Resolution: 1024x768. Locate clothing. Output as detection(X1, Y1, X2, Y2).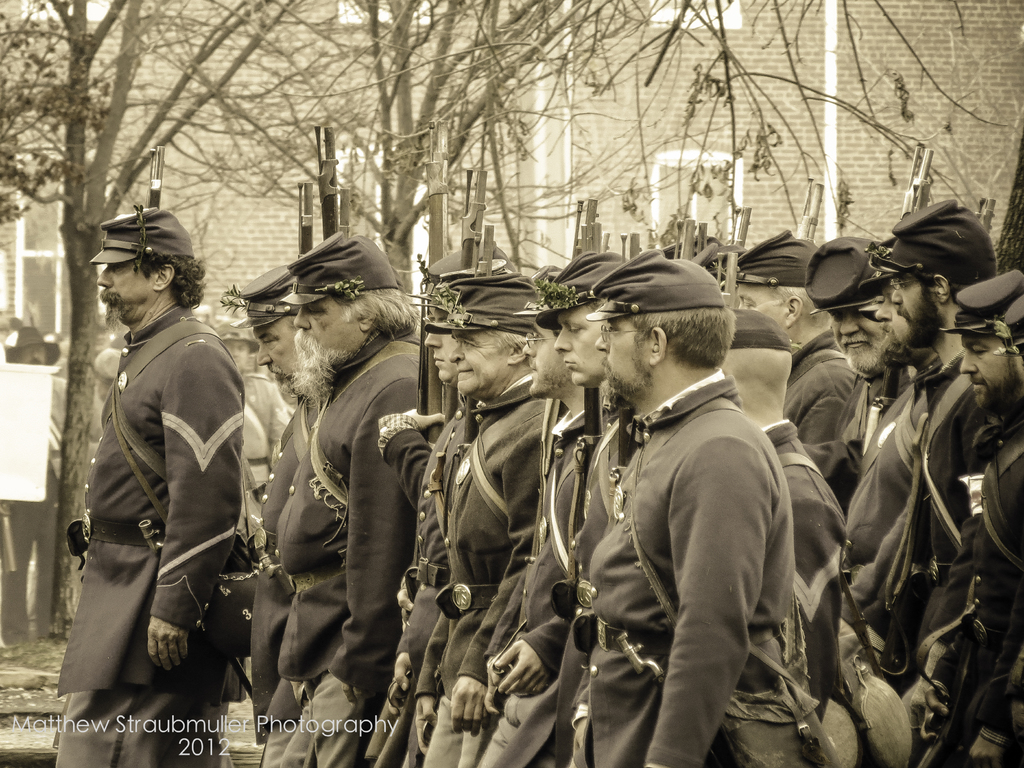
detection(722, 232, 830, 286).
